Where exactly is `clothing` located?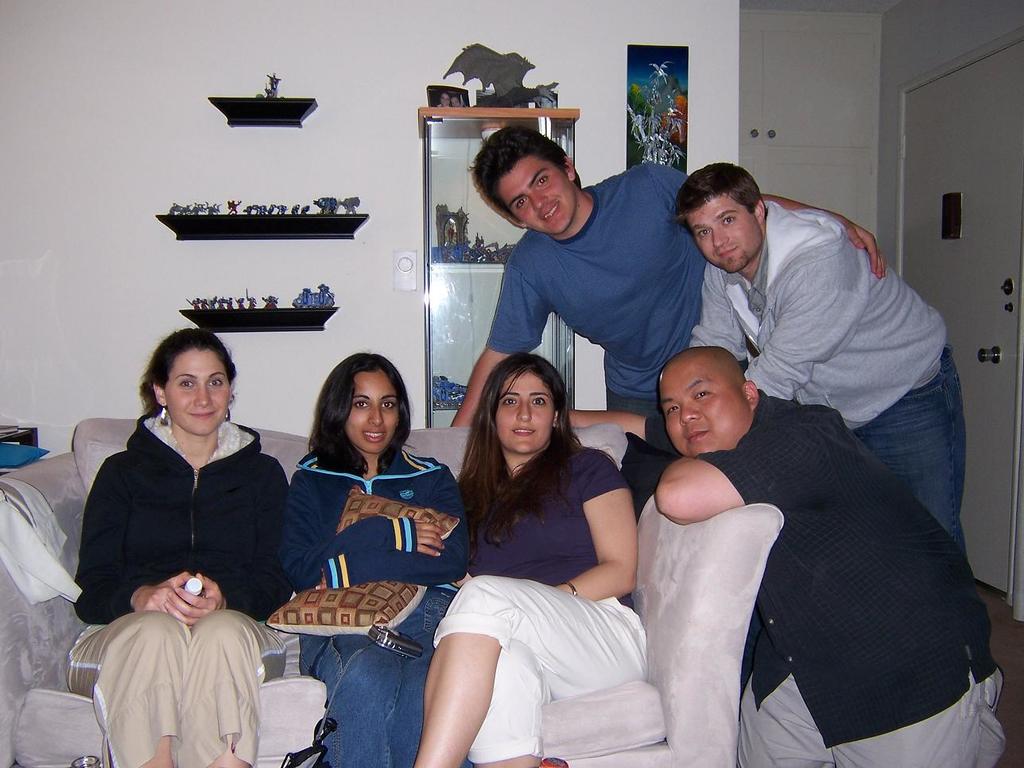
Its bounding box is [284,444,460,767].
